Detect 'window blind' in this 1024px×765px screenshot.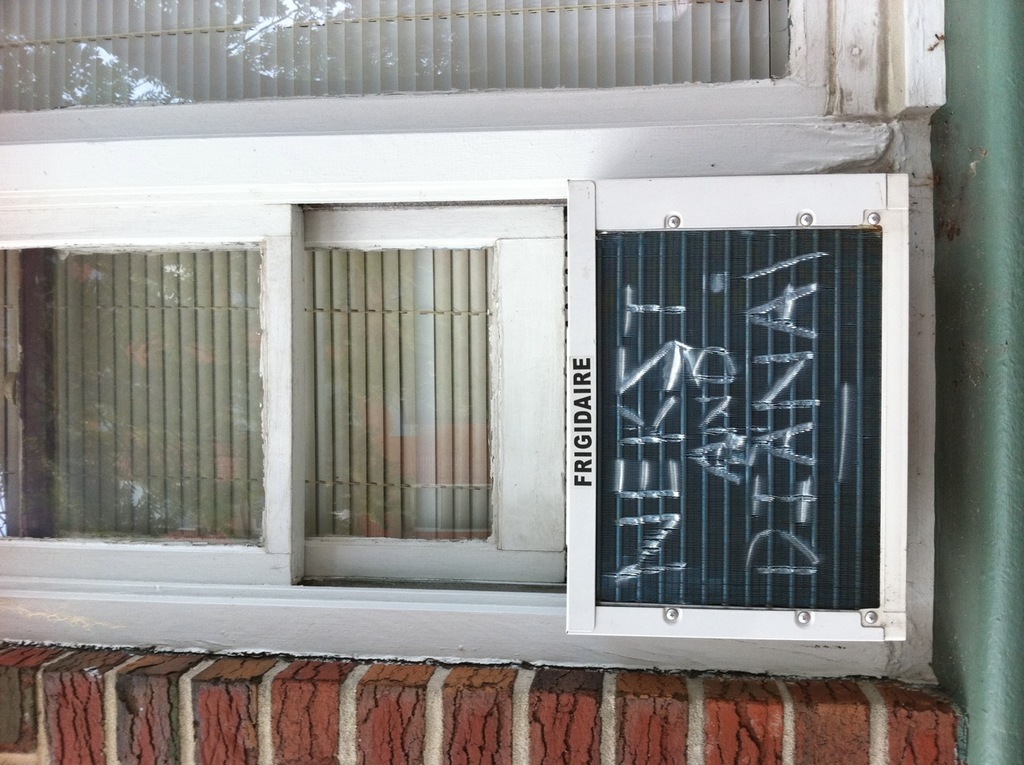
Detection: x1=0, y1=0, x2=788, y2=107.
